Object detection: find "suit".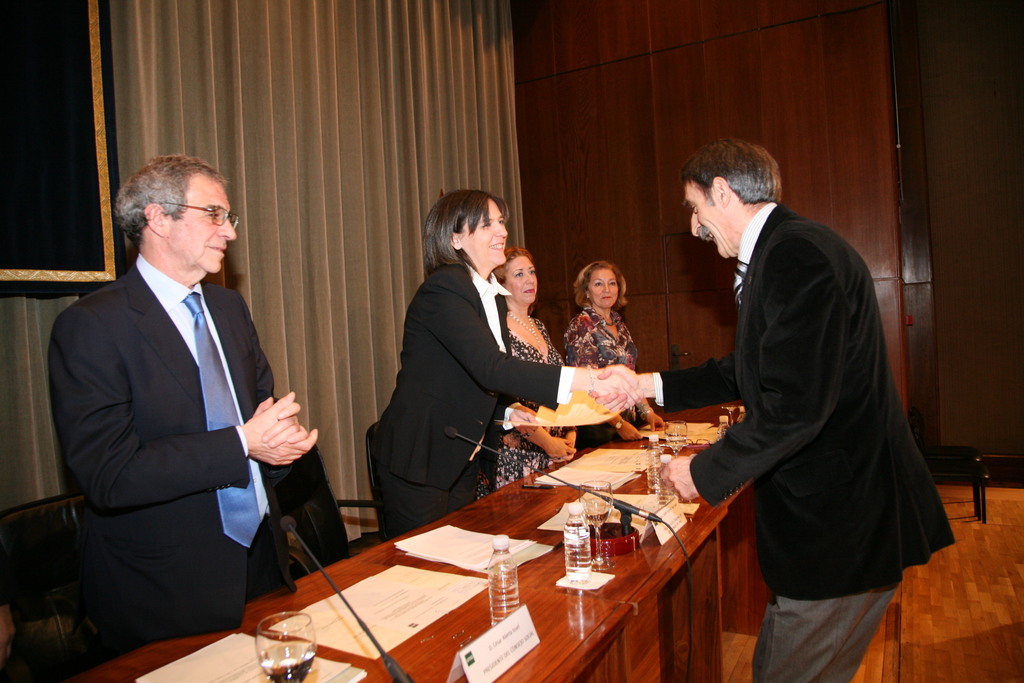
box(39, 153, 310, 670).
